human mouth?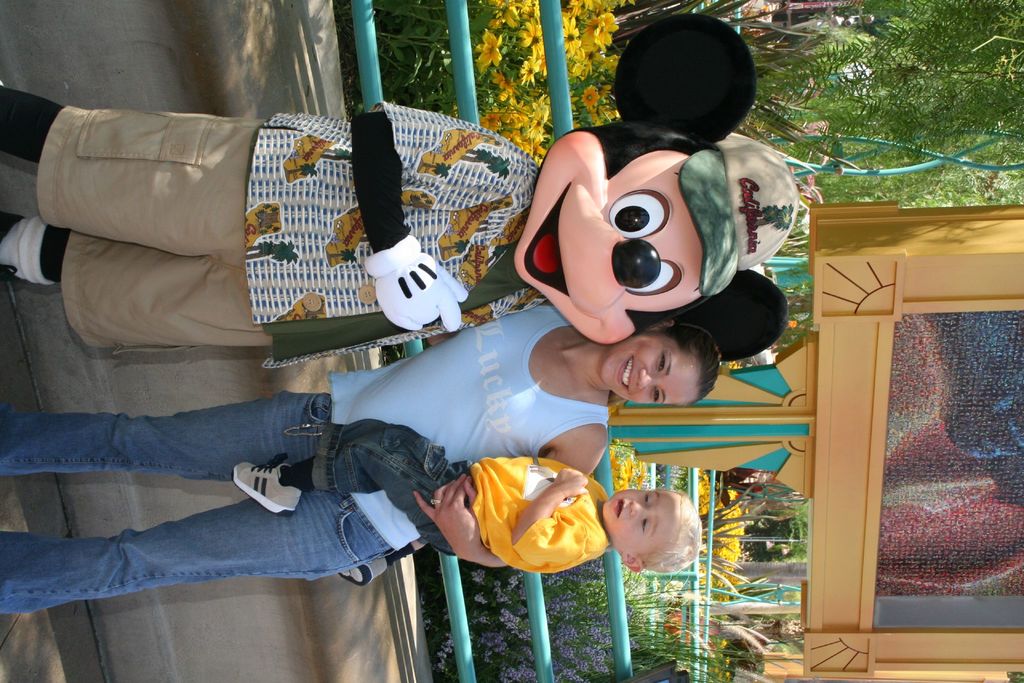
crop(620, 359, 635, 391)
